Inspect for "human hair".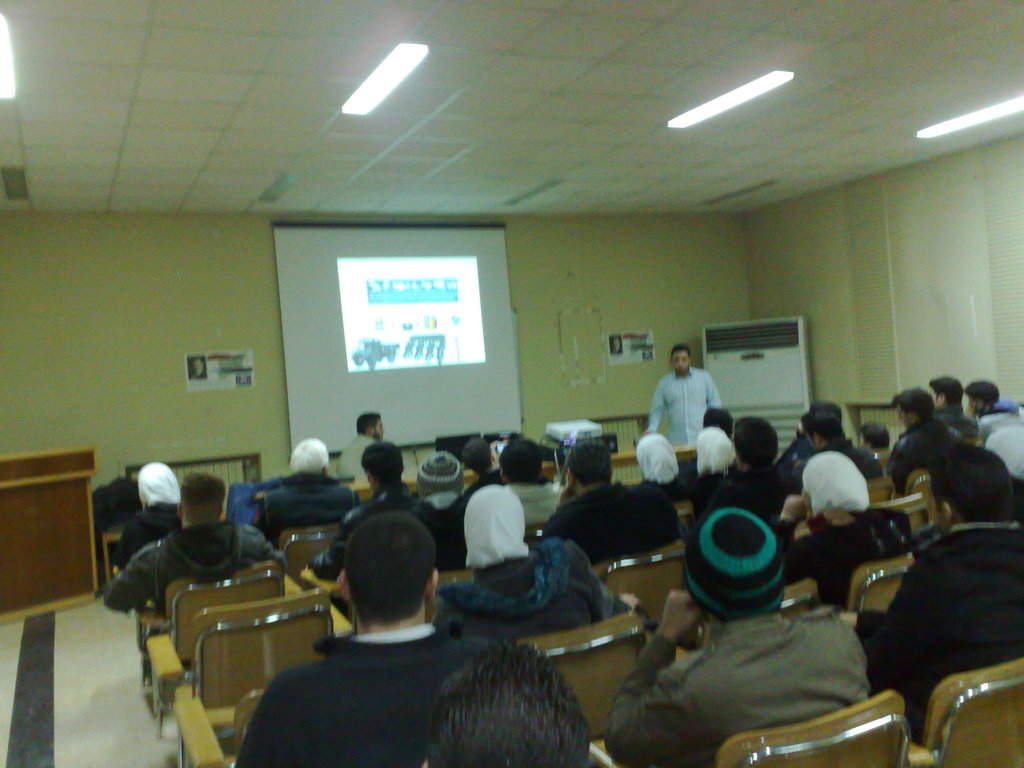
Inspection: <bbox>348, 507, 439, 630</bbox>.
